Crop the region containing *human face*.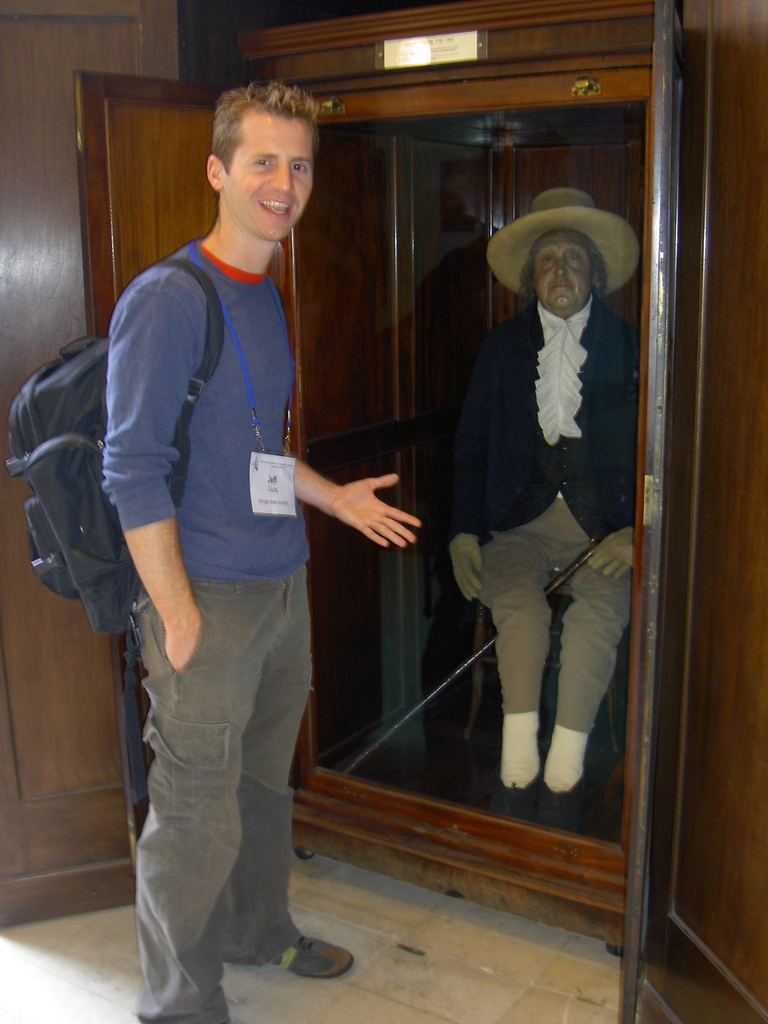
Crop region: crop(229, 110, 316, 243).
